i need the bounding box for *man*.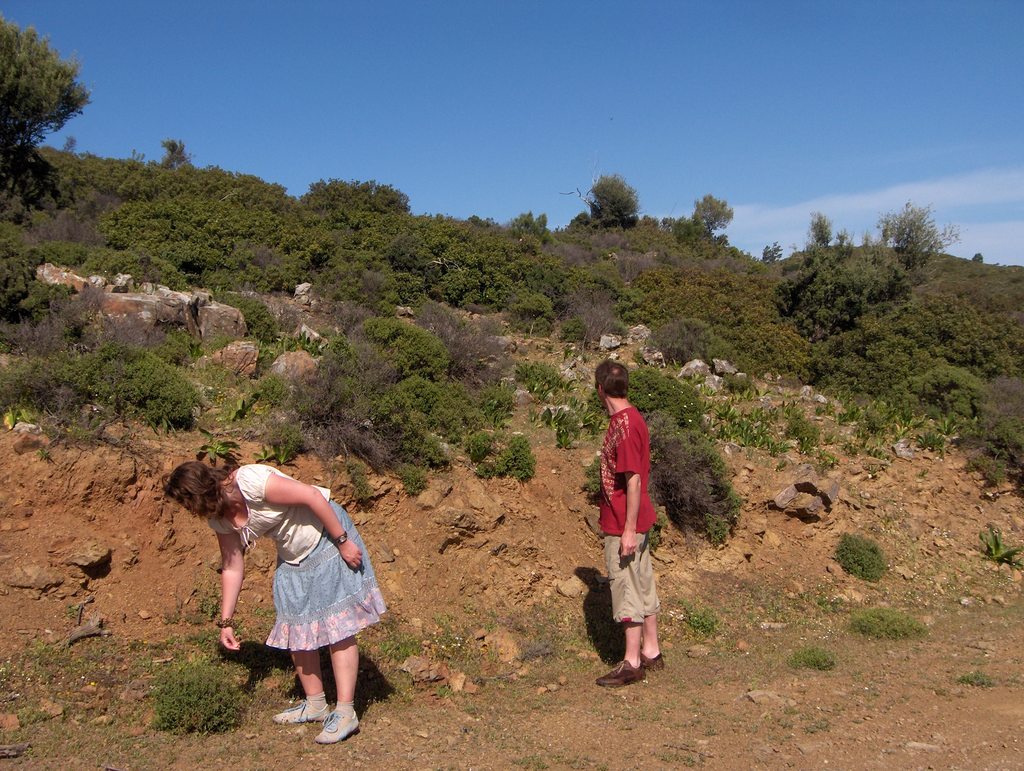
Here it is: x1=584 y1=361 x2=668 y2=695.
